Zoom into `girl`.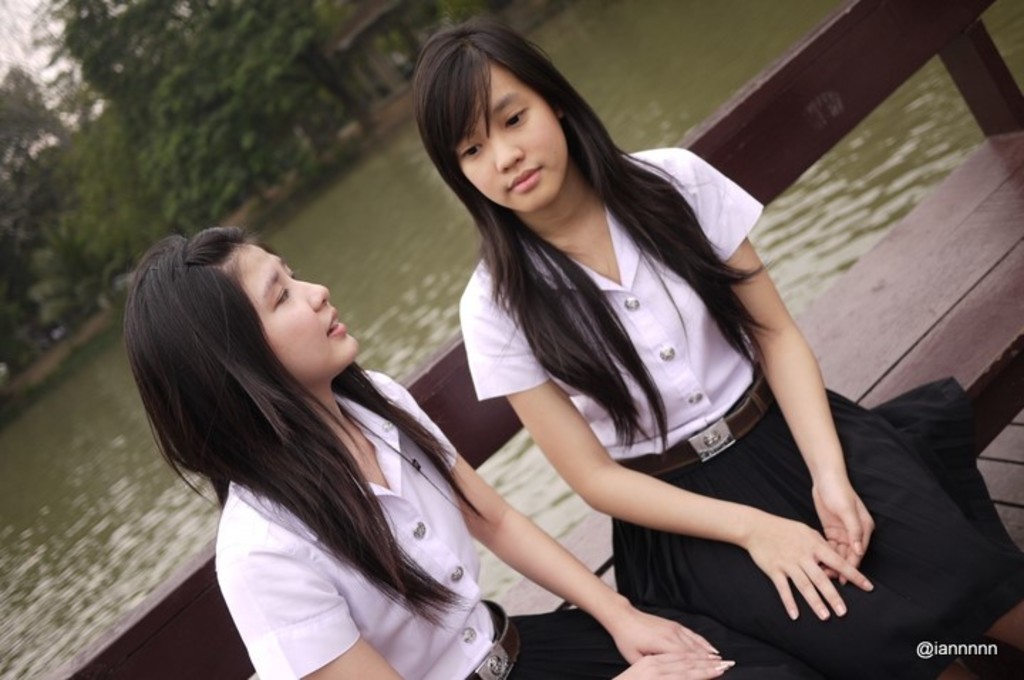
Zoom target: <box>404,17,1021,679</box>.
